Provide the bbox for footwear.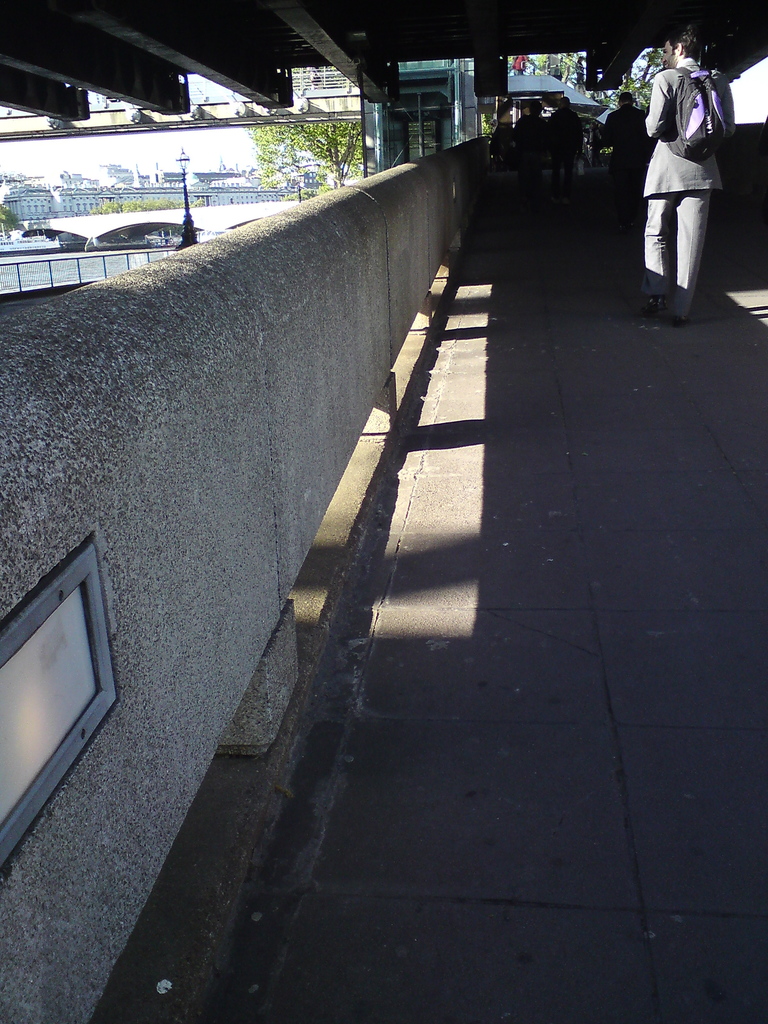
locate(637, 292, 670, 314).
